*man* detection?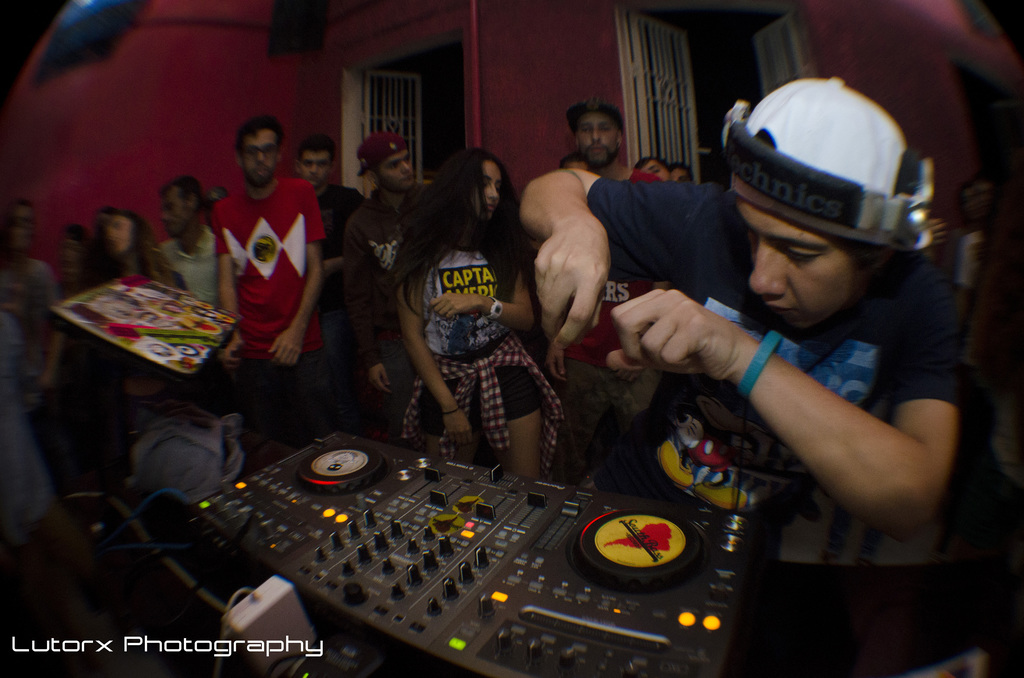
[522, 78, 957, 562]
